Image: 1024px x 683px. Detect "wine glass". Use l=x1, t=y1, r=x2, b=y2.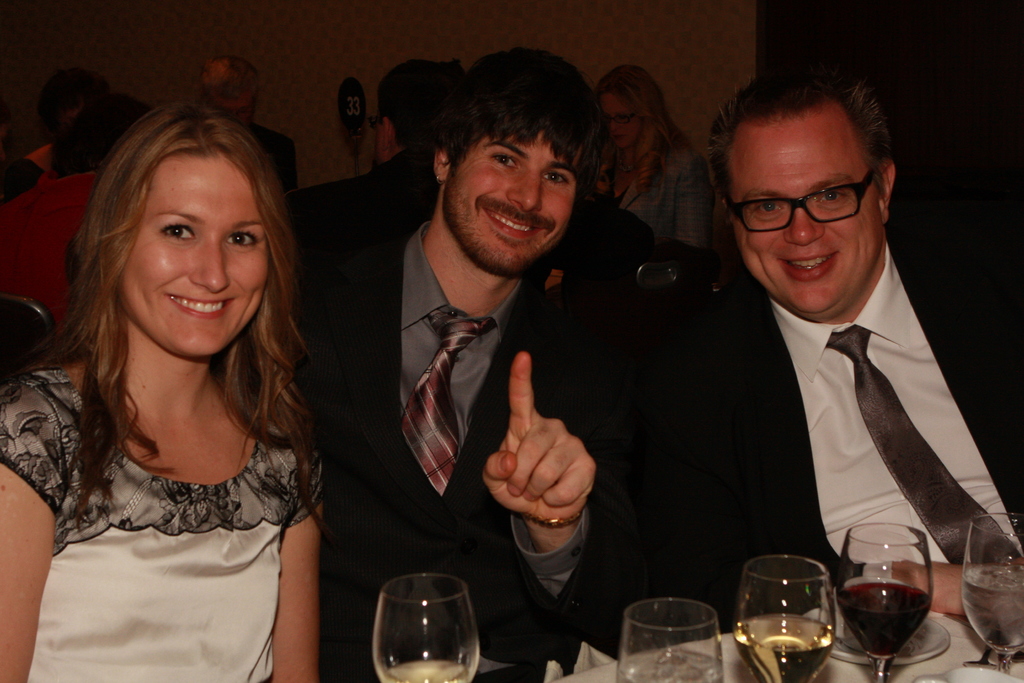
l=959, t=509, r=1023, b=675.
